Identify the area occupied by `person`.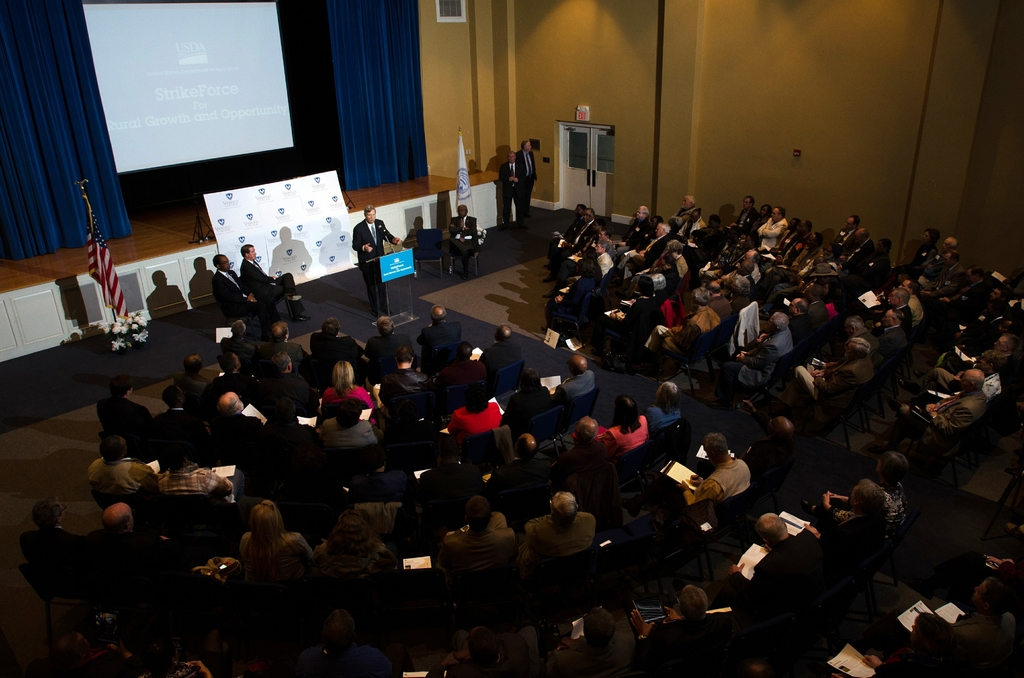
Area: x1=499 y1=147 x2=520 y2=228.
